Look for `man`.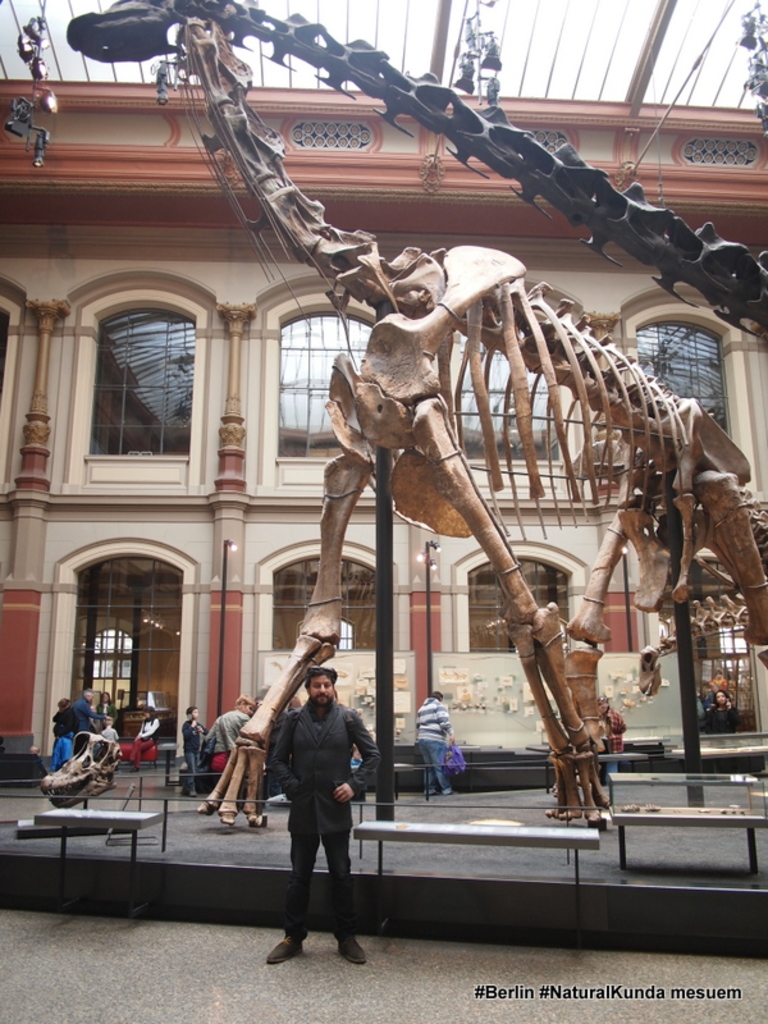
Found: BBox(262, 668, 394, 965).
